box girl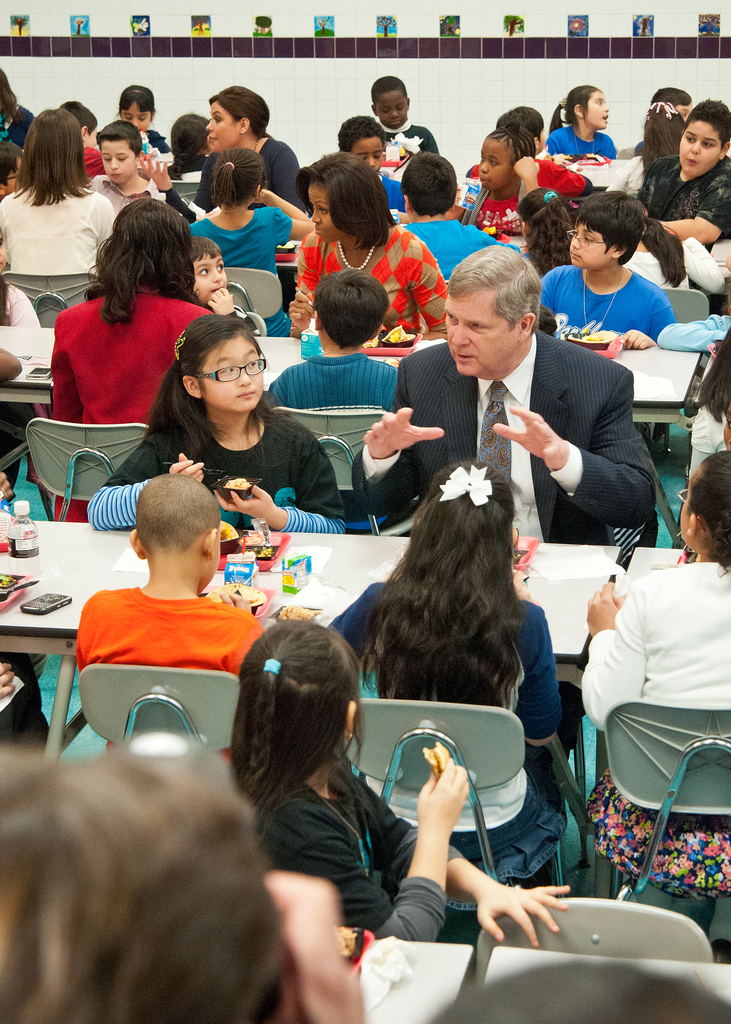
crop(630, 99, 689, 173)
